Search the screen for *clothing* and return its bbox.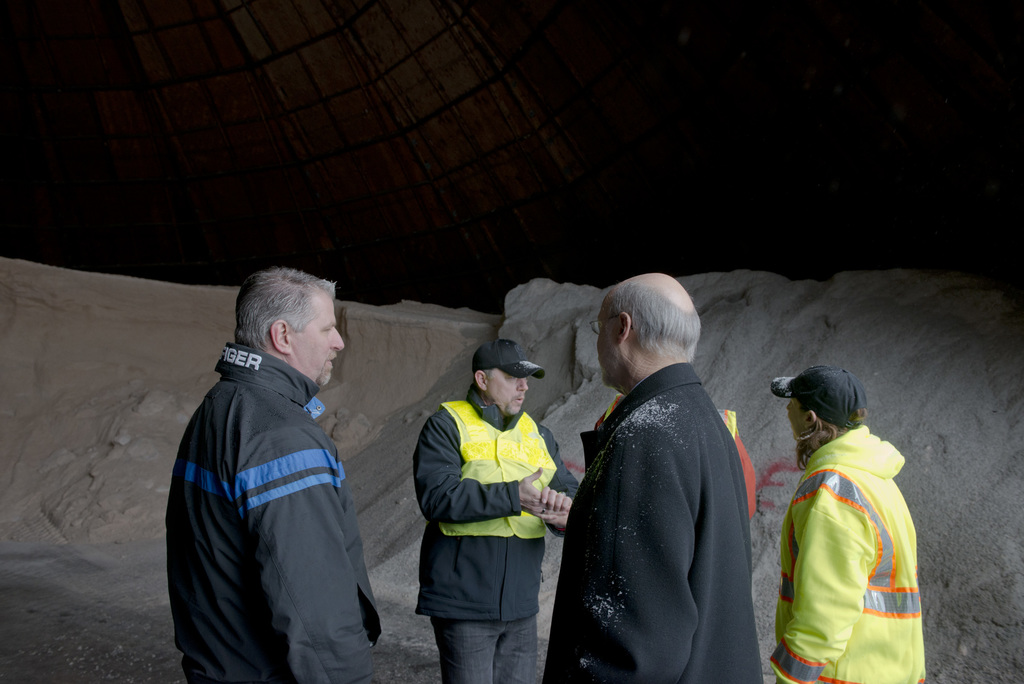
Found: <bbox>781, 430, 925, 683</bbox>.
